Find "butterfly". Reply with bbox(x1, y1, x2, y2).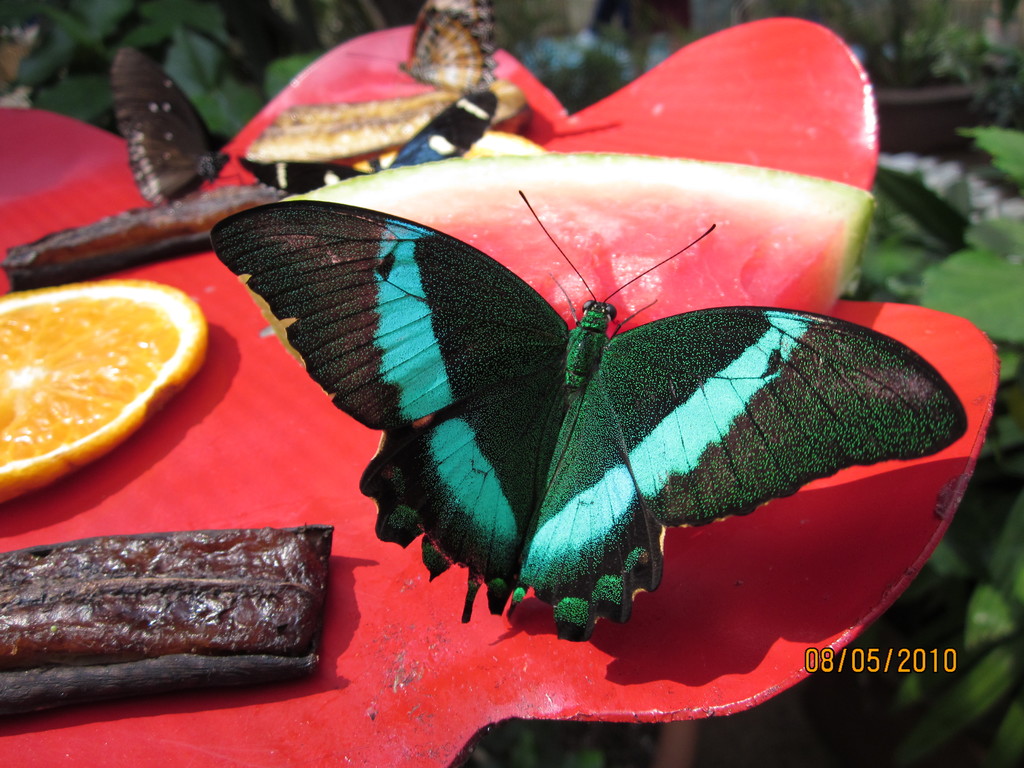
bbox(203, 140, 943, 652).
